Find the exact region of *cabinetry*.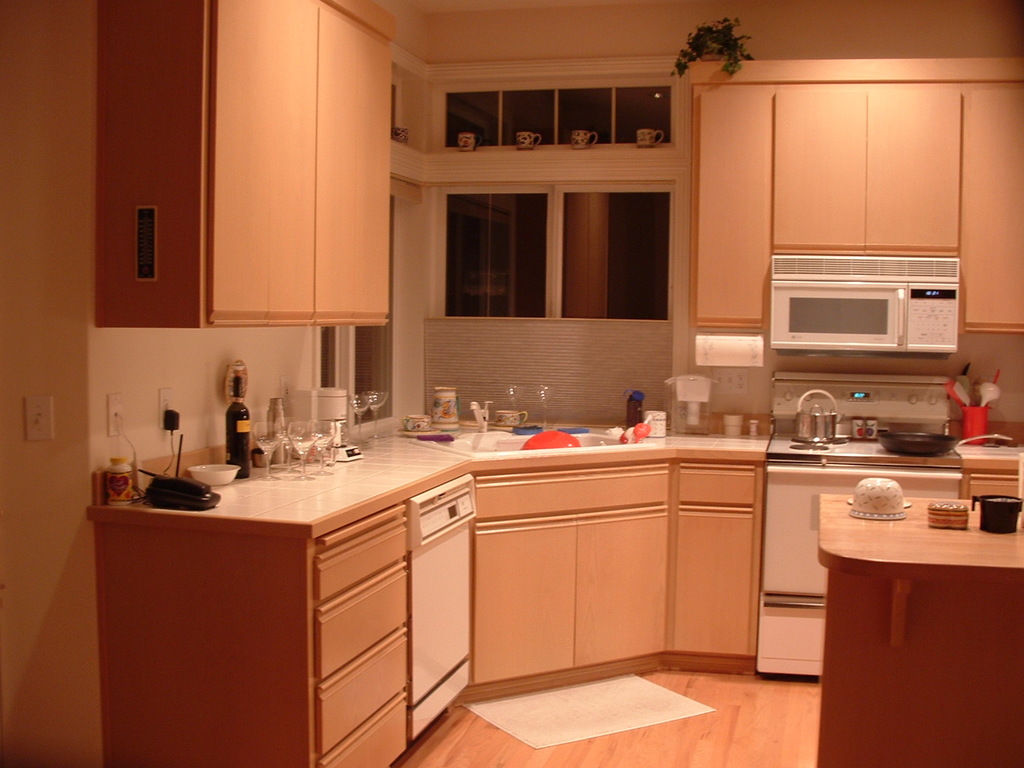
Exact region: rect(92, 0, 396, 325).
